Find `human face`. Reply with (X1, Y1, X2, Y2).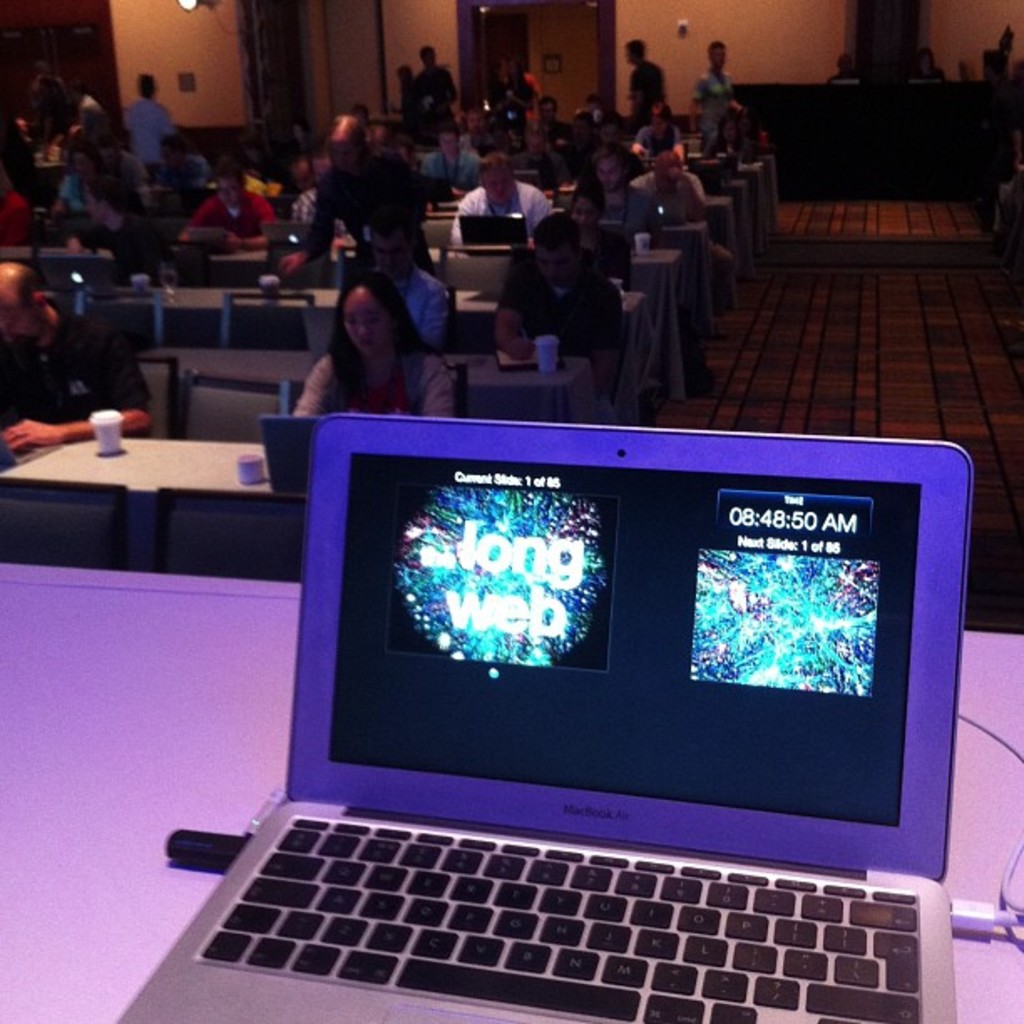
(336, 288, 390, 361).
